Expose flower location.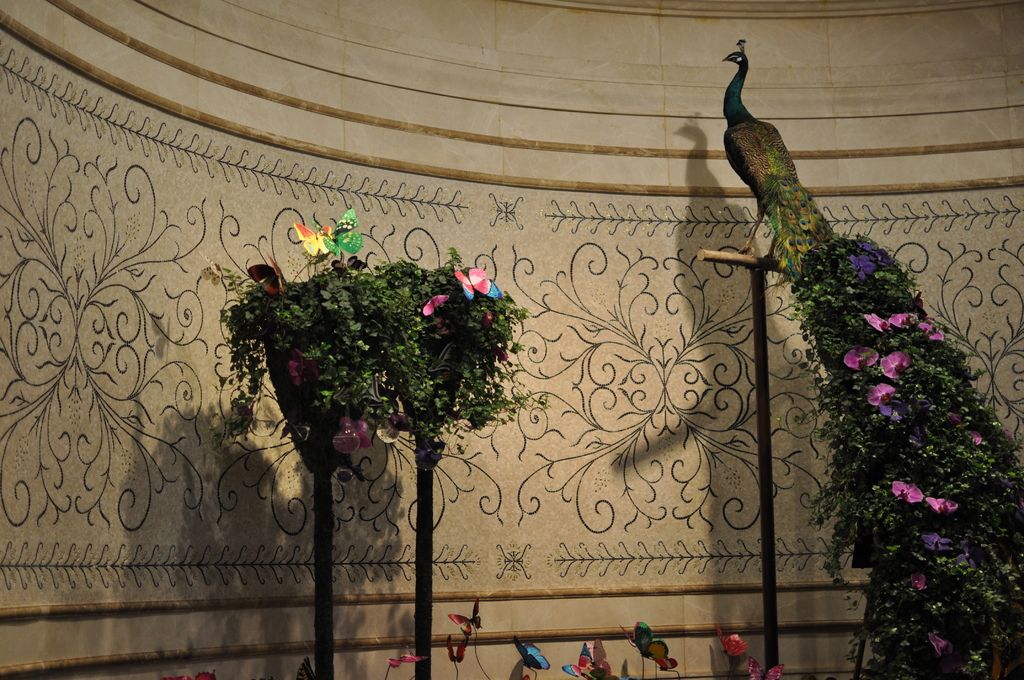
Exposed at left=336, top=414, right=372, bottom=450.
